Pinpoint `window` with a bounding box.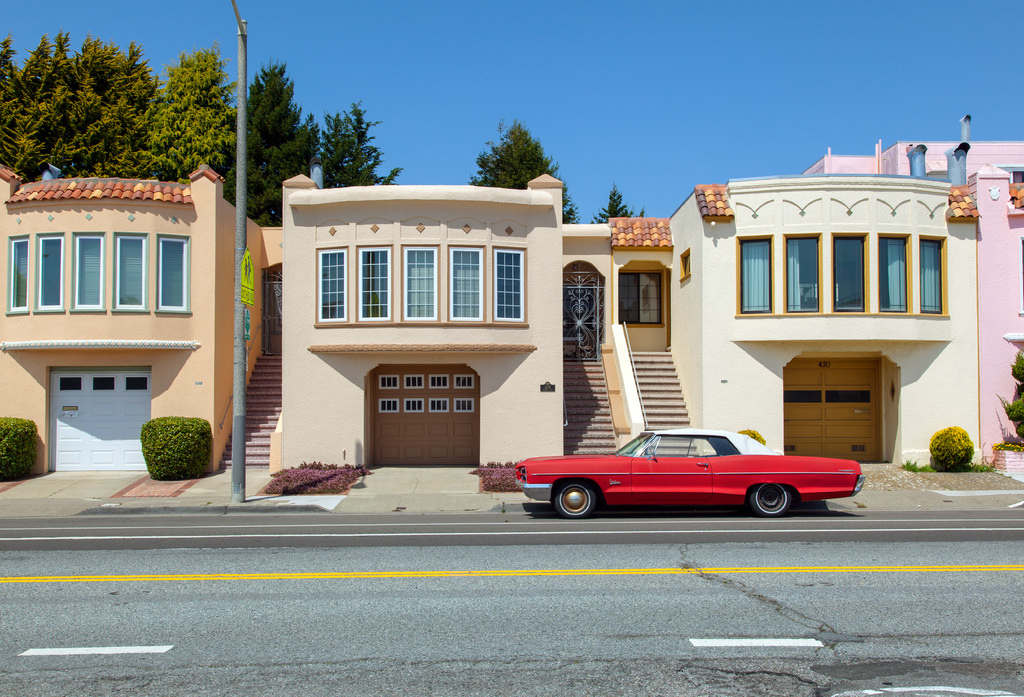
<bbox>315, 246, 346, 319</bbox>.
